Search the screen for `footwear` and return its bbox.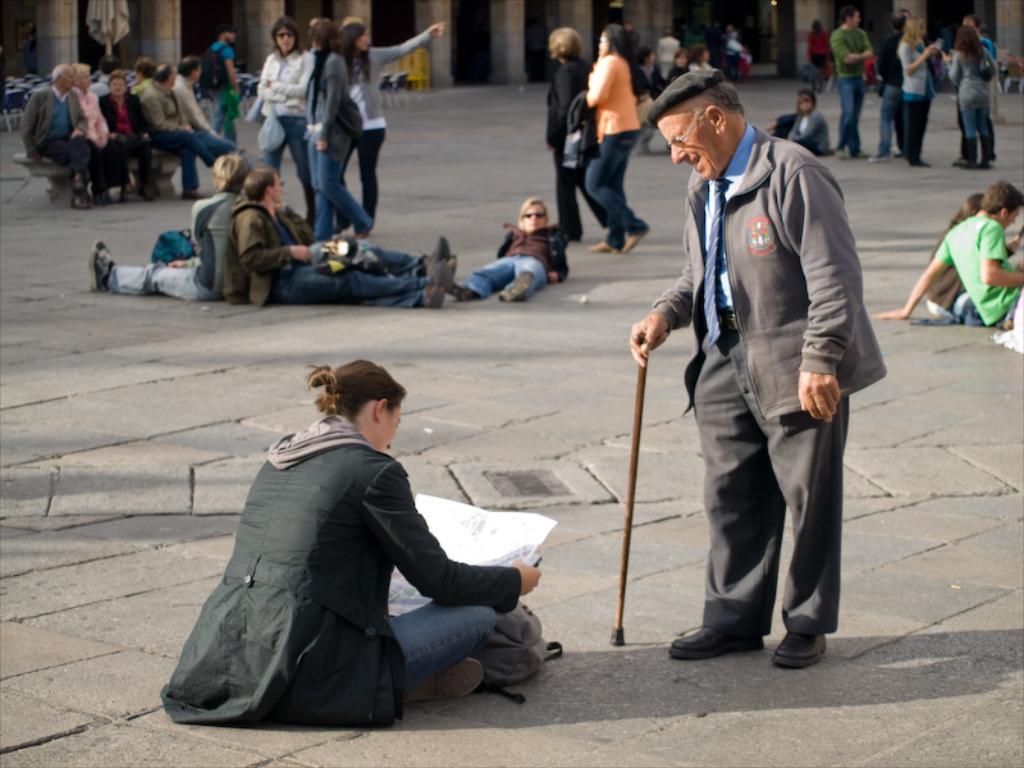
Found: x1=586, y1=242, x2=617, y2=252.
